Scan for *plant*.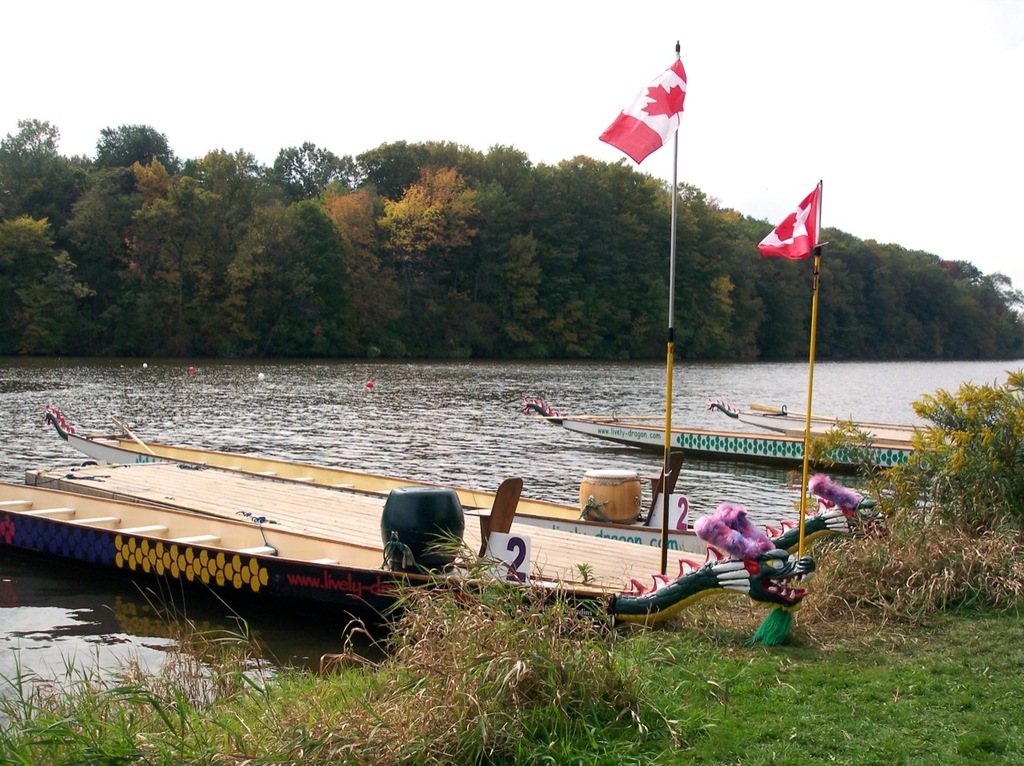
Scan result: (808, 370, 1023, 525).
